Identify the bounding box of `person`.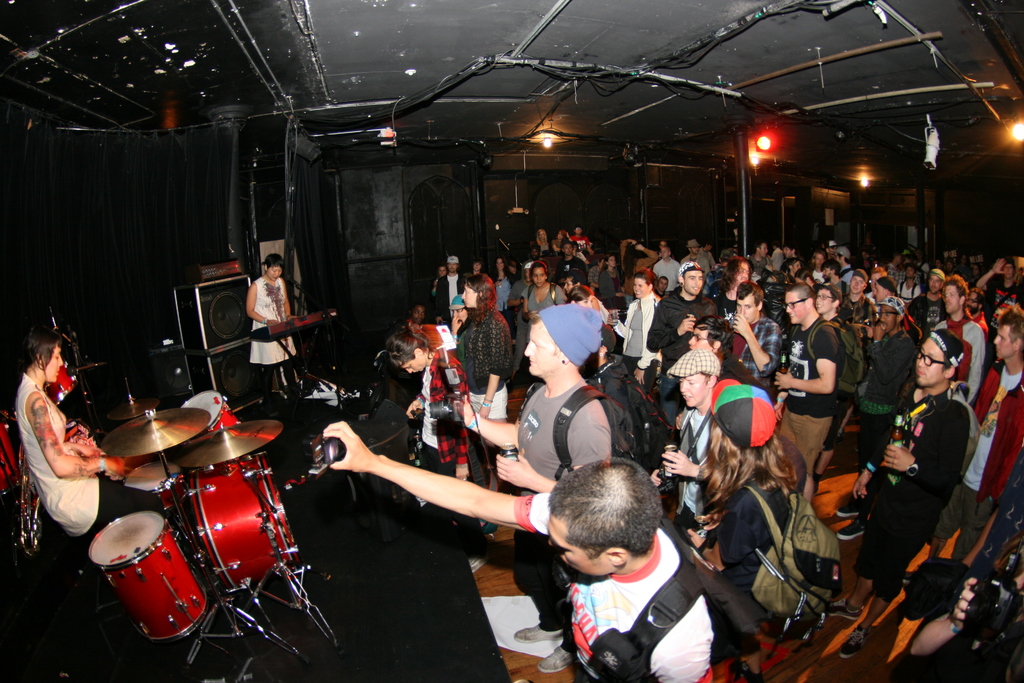
x1=410, y1=305, x2=432, y2=325.
